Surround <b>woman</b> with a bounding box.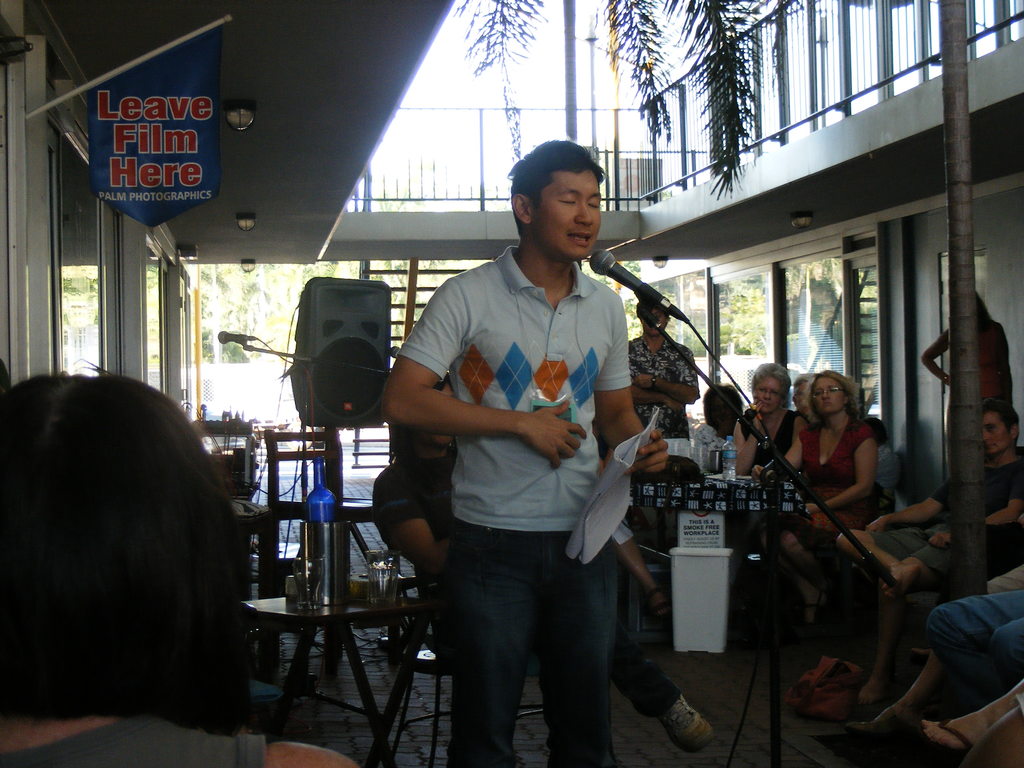
730 363 809 503.
